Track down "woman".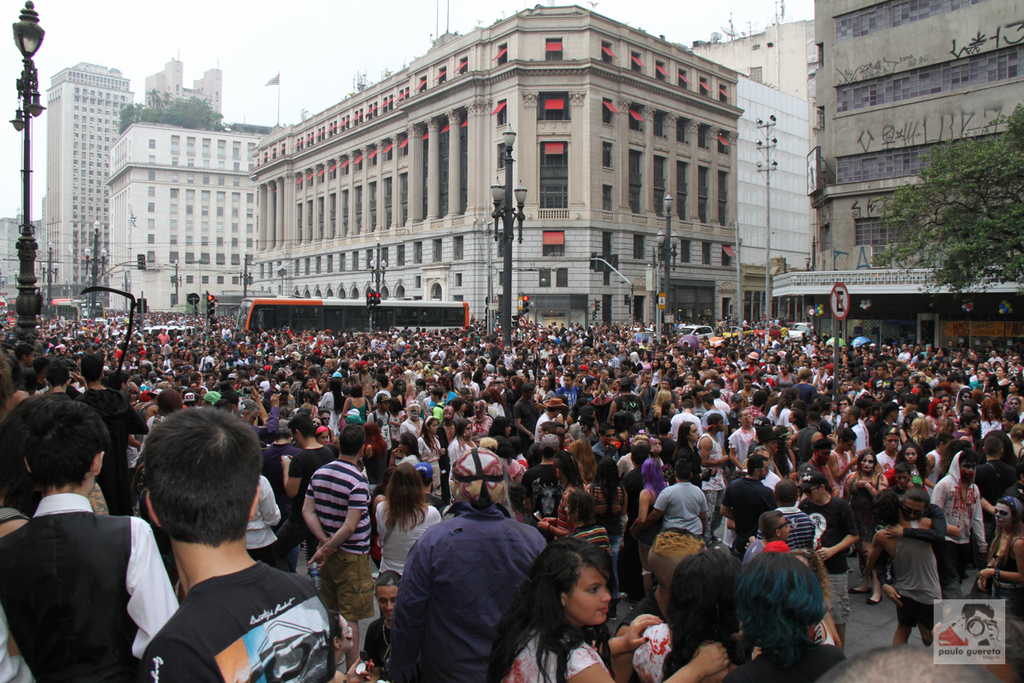
Tracked to x1=375, y1=461, x2=441, y2=576.
